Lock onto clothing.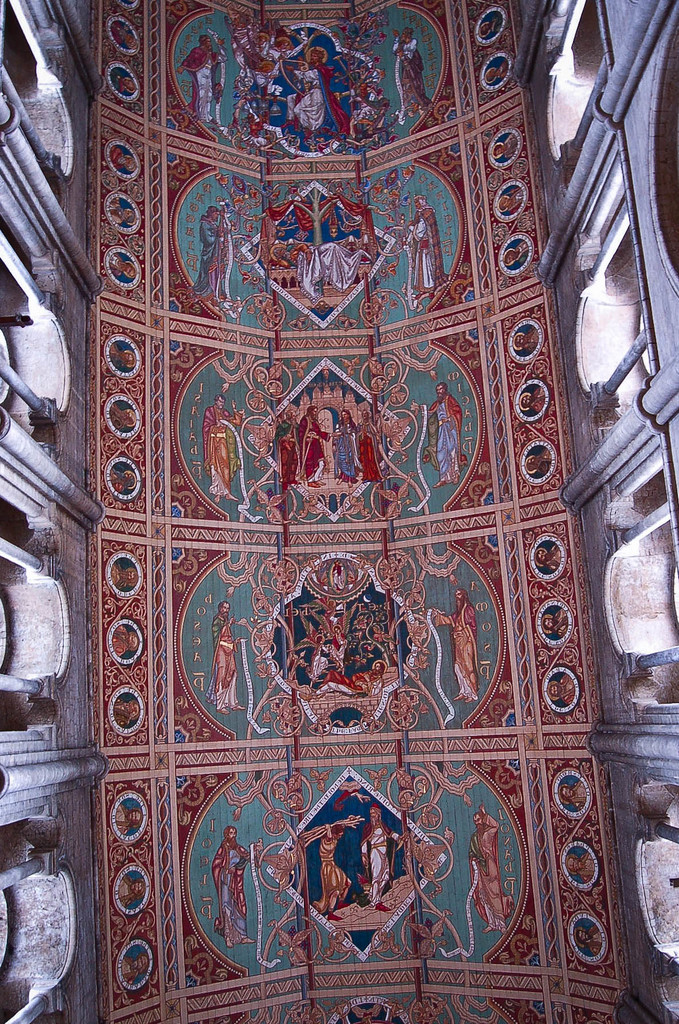
Locked: 192:216:217:301.
